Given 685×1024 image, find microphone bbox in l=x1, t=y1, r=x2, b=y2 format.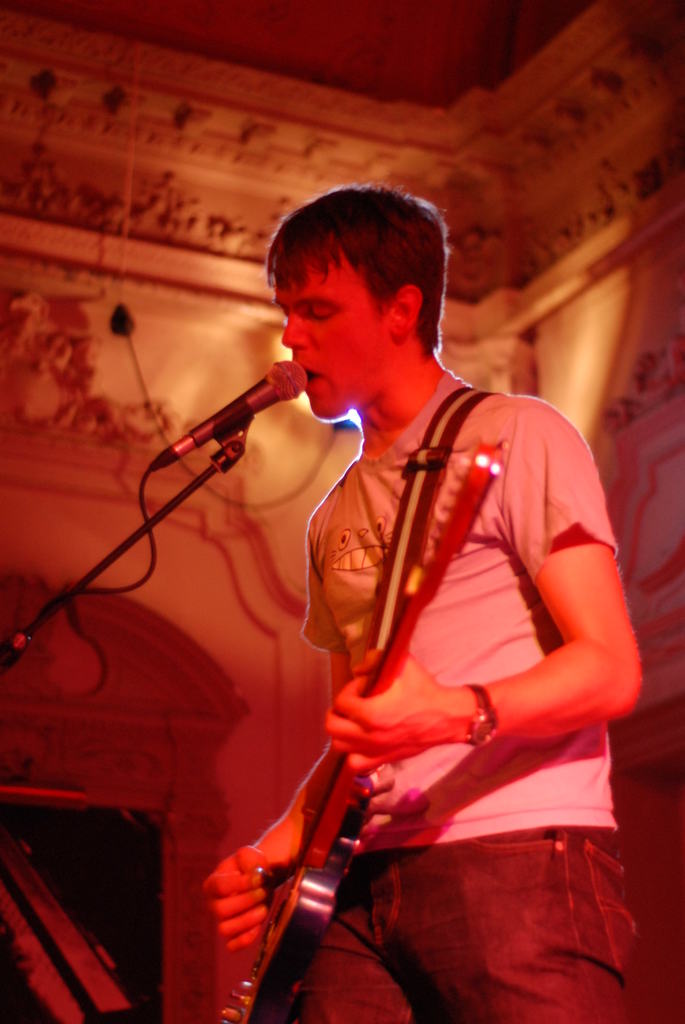
l=148, t=354, r=307, b=469.
